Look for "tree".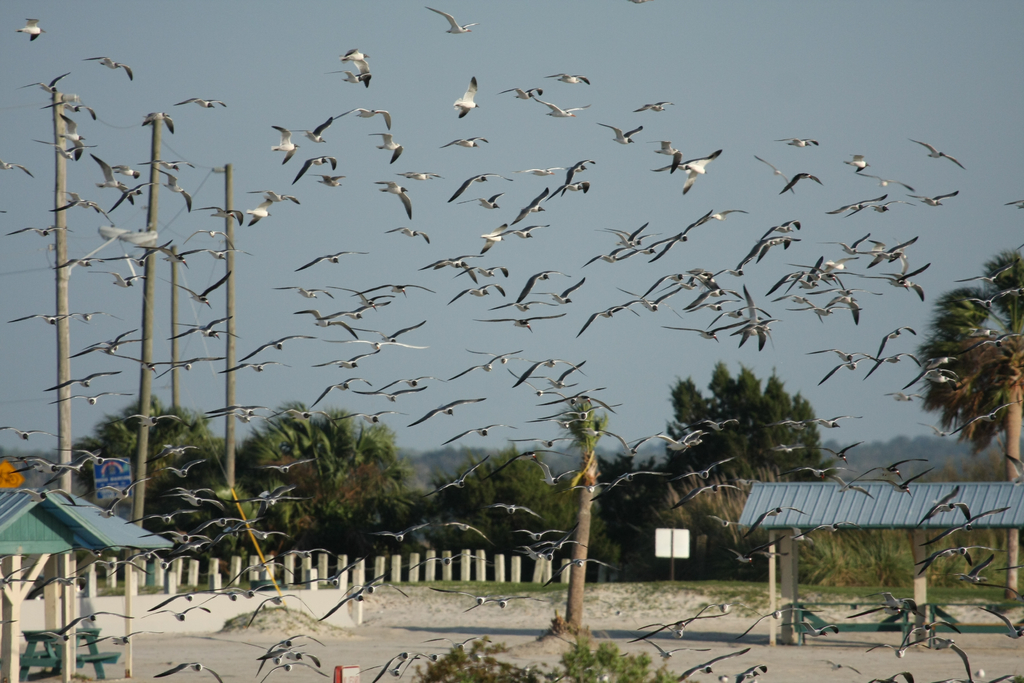
Found: bbox=[598, 457, 767, 567].
